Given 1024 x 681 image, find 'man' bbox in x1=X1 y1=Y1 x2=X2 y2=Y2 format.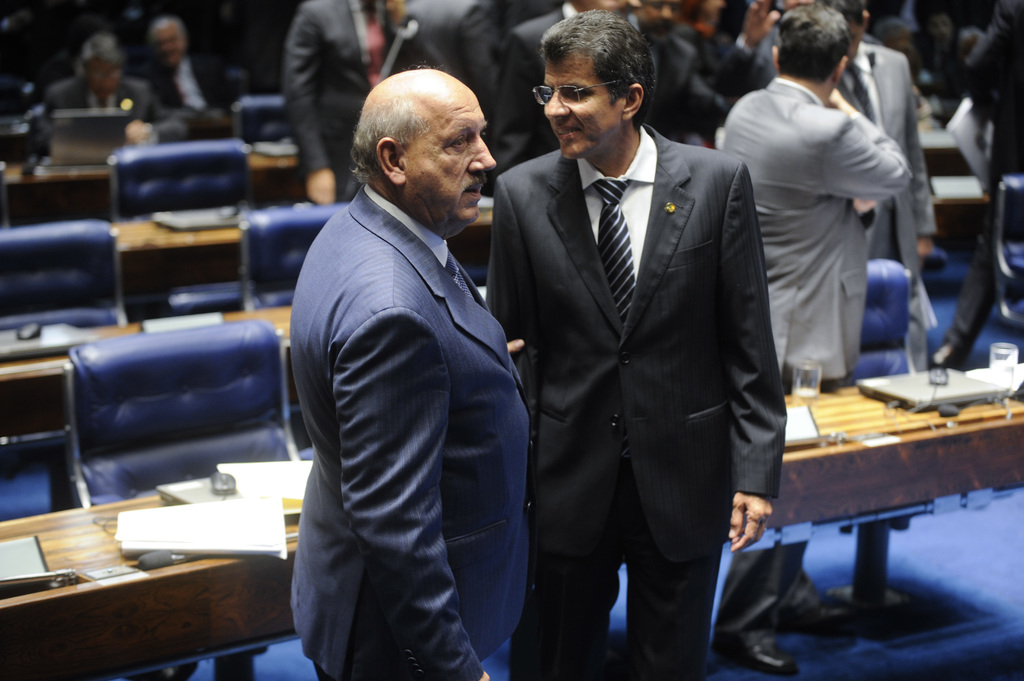
x1=831 y1=0 x2=939 y2=321.
